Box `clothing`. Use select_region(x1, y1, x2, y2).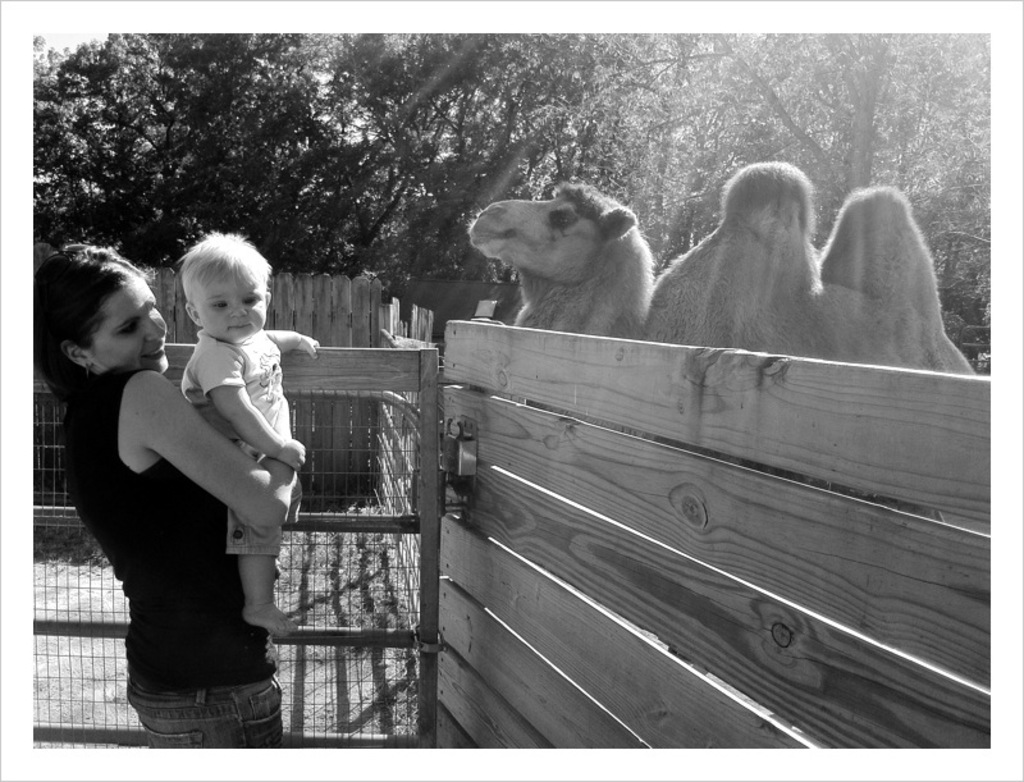
select_region(183, 328, 297, 549).
